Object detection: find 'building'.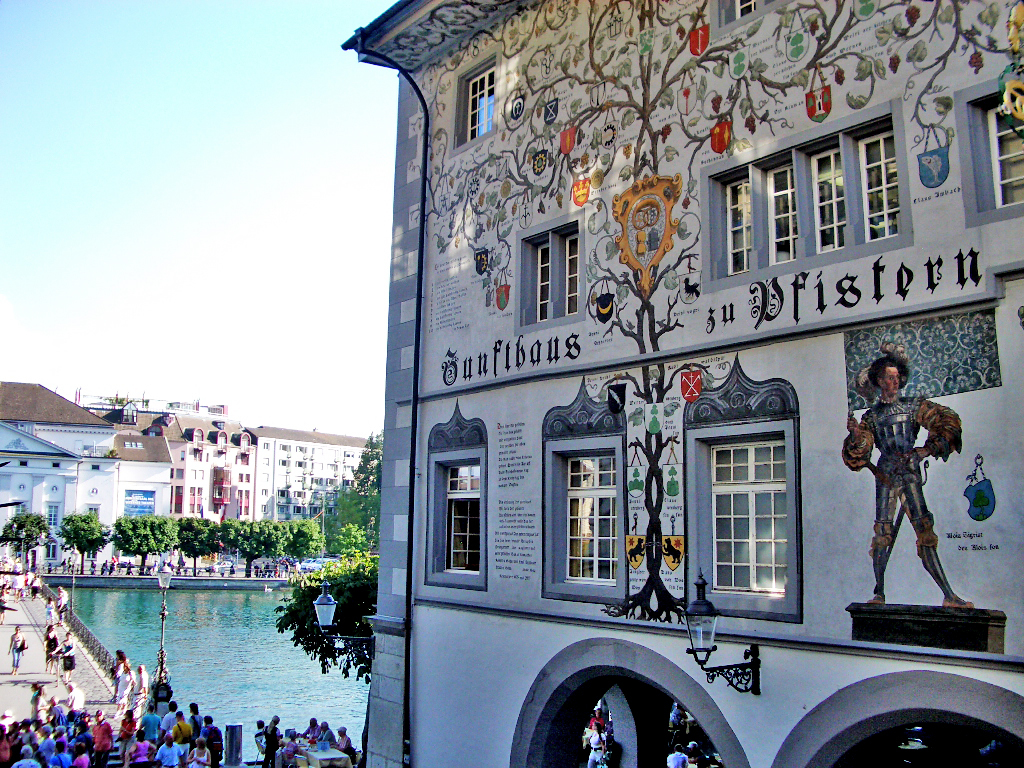
region(0, 383, 171, 567).
